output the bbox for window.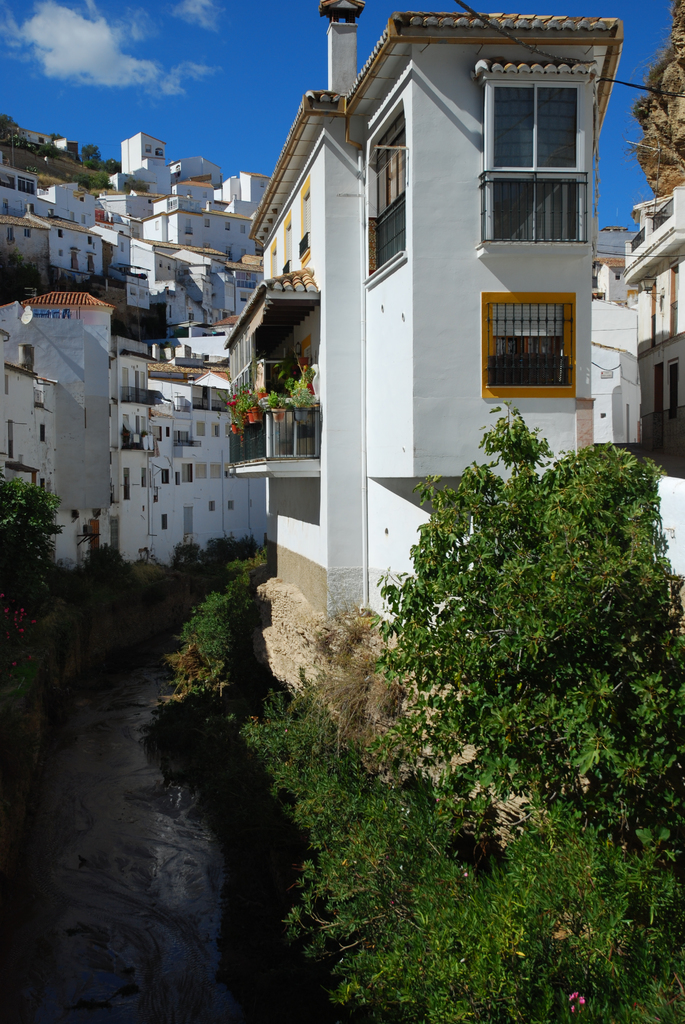
x1=193, y1=420, x2=202, y2=439.
